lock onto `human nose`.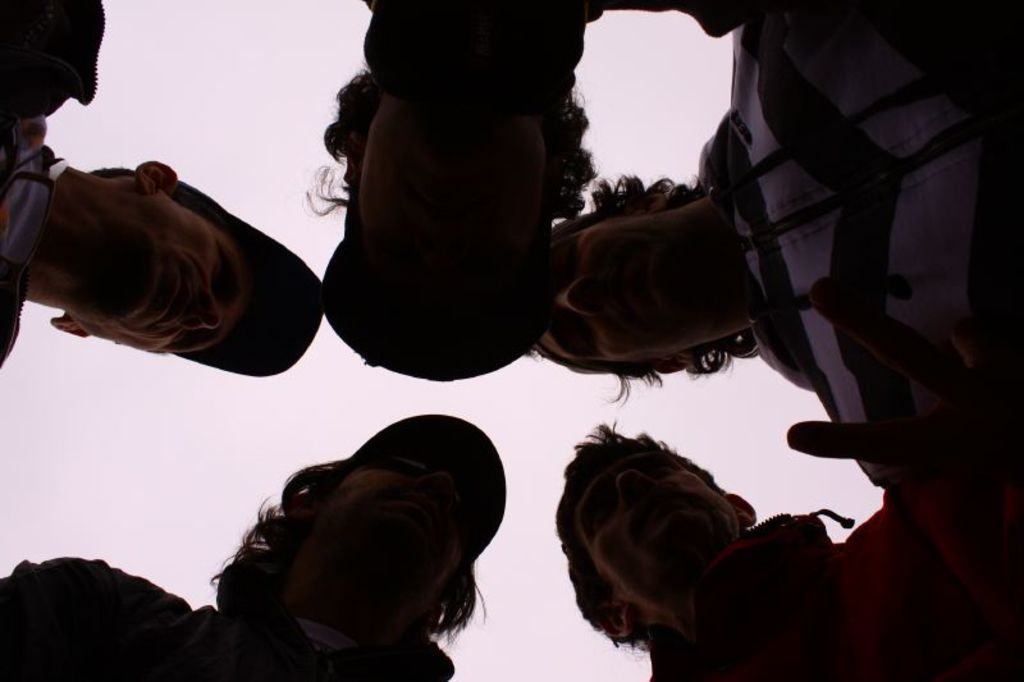
Locked: bbox=[616, 470, 649, 502].
